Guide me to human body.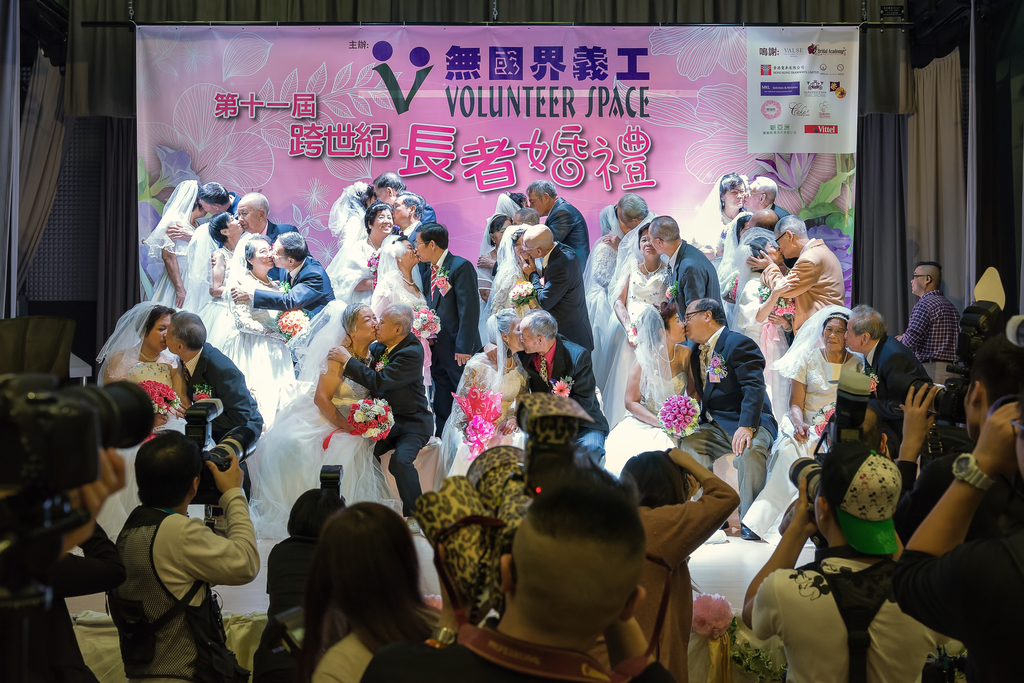
Guidance: (left=488, top=222, right=532, bottom=320).
